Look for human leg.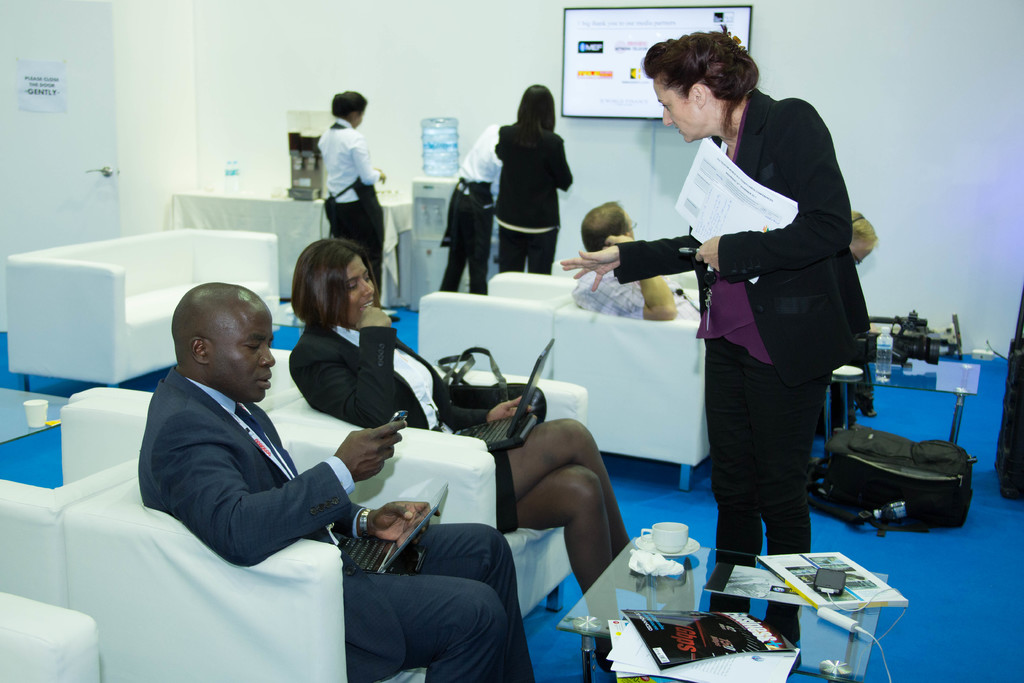
Found: {"left": 529, "top": 226, "right": 556, "bottom": 279}.
